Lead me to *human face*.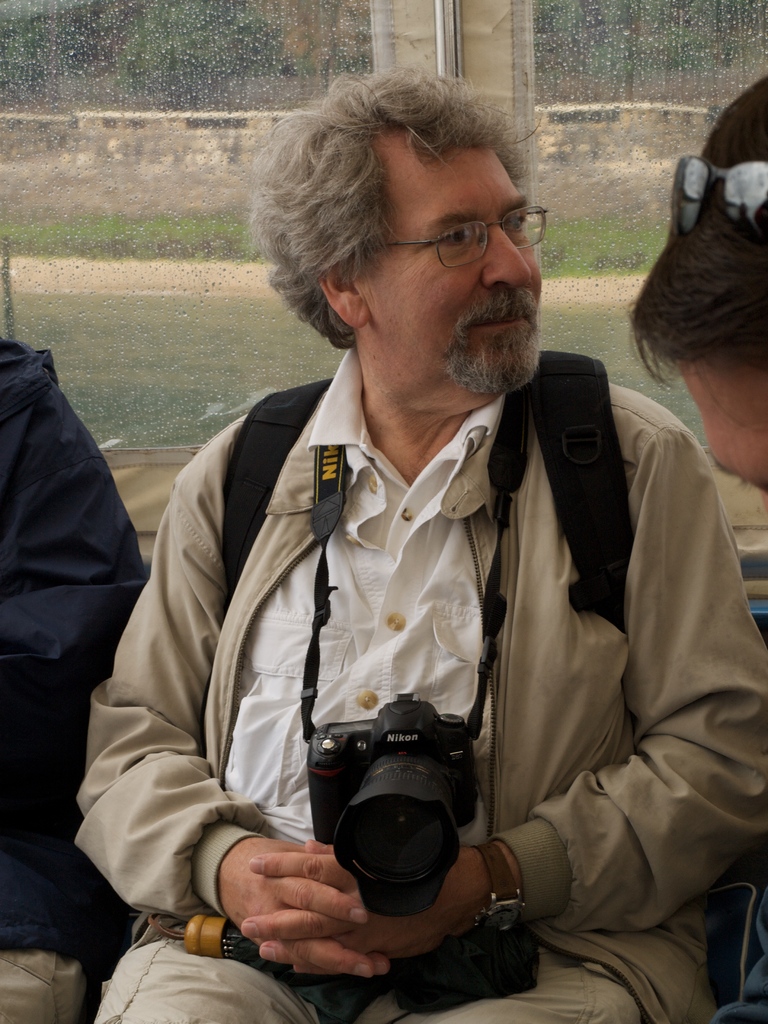
Lead to [665,363,767,495].
